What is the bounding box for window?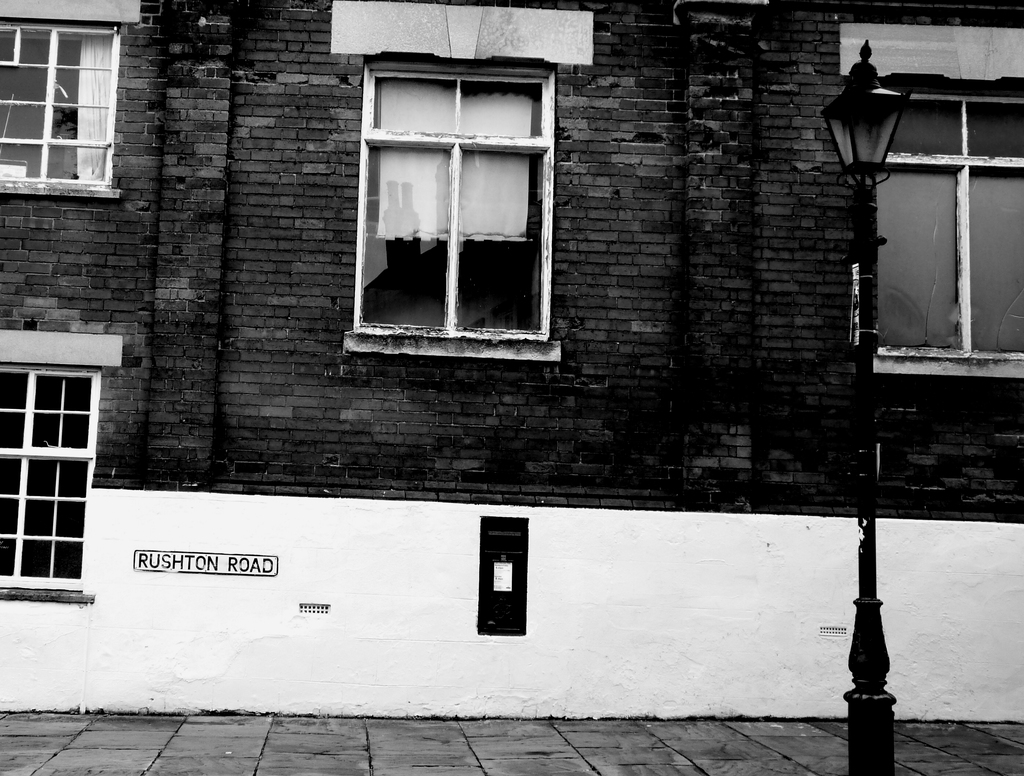
region(0, 14, 120, 188).
